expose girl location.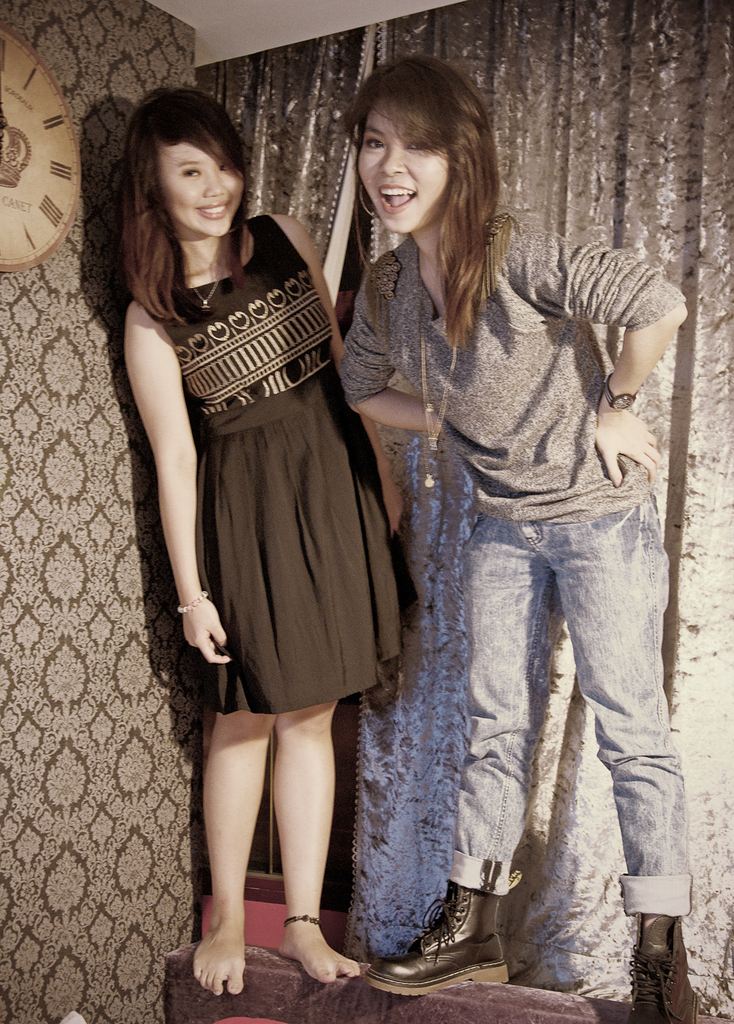
Exposed at x1=121 y1=87 x2=368 y2=990.
